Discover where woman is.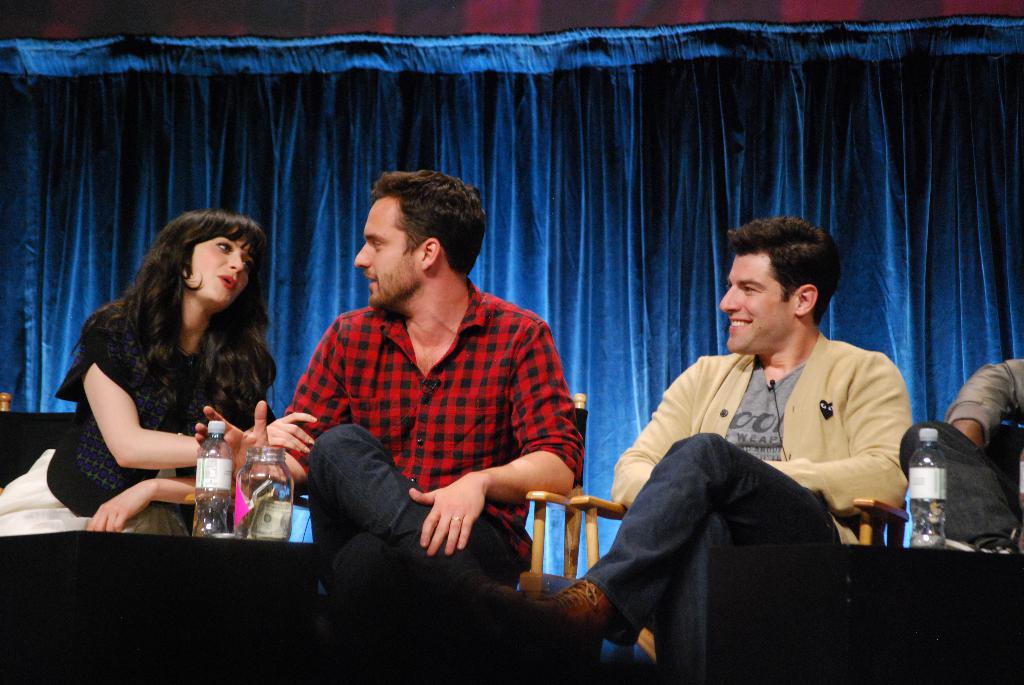
Discovered at x1=52, y1=185, x2=285, y2=547.
